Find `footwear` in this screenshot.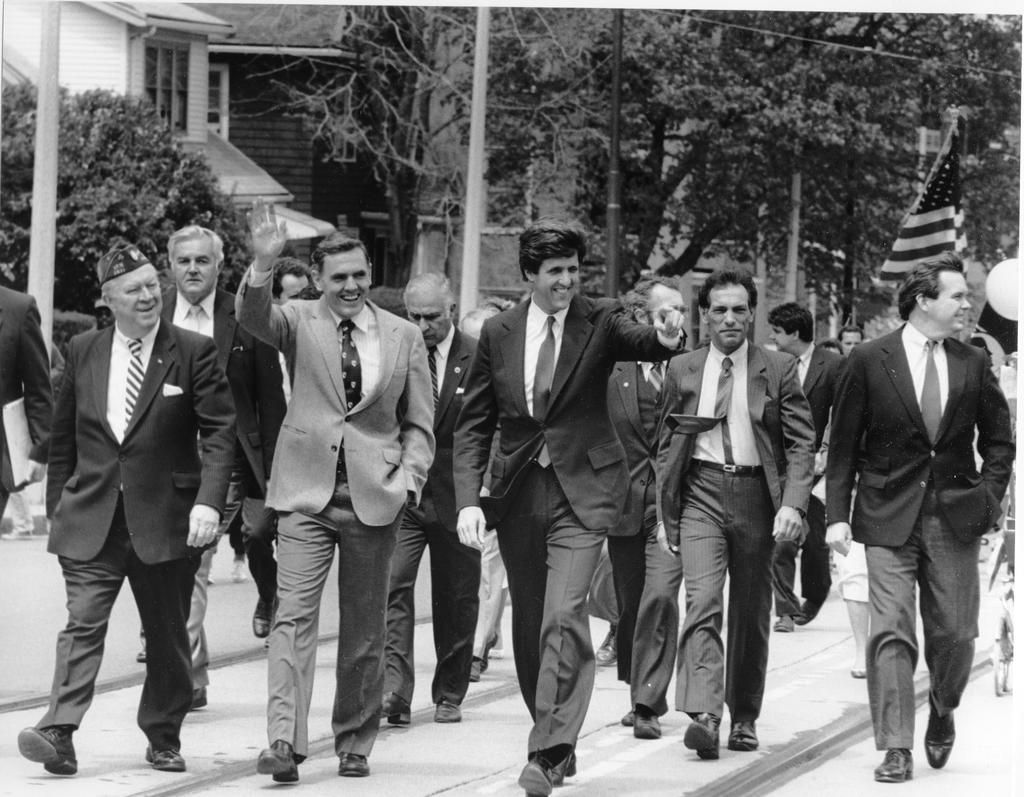
The bounding box for `footwear` is 254 737 298 788.
